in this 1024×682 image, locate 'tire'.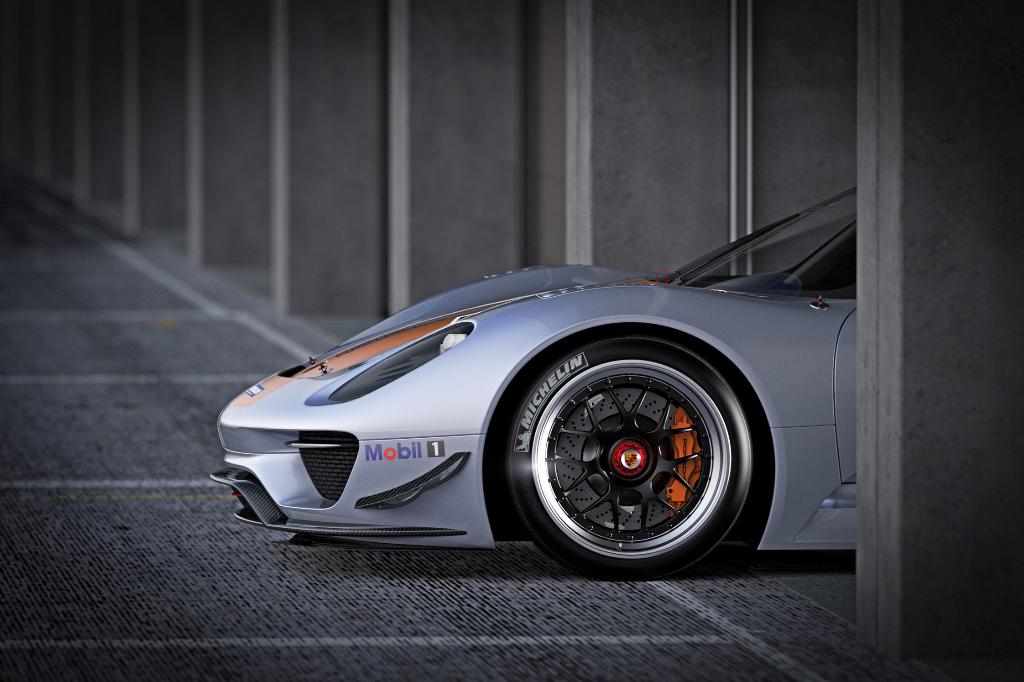
Bounding box: box=[480, 323, 777, 578].
